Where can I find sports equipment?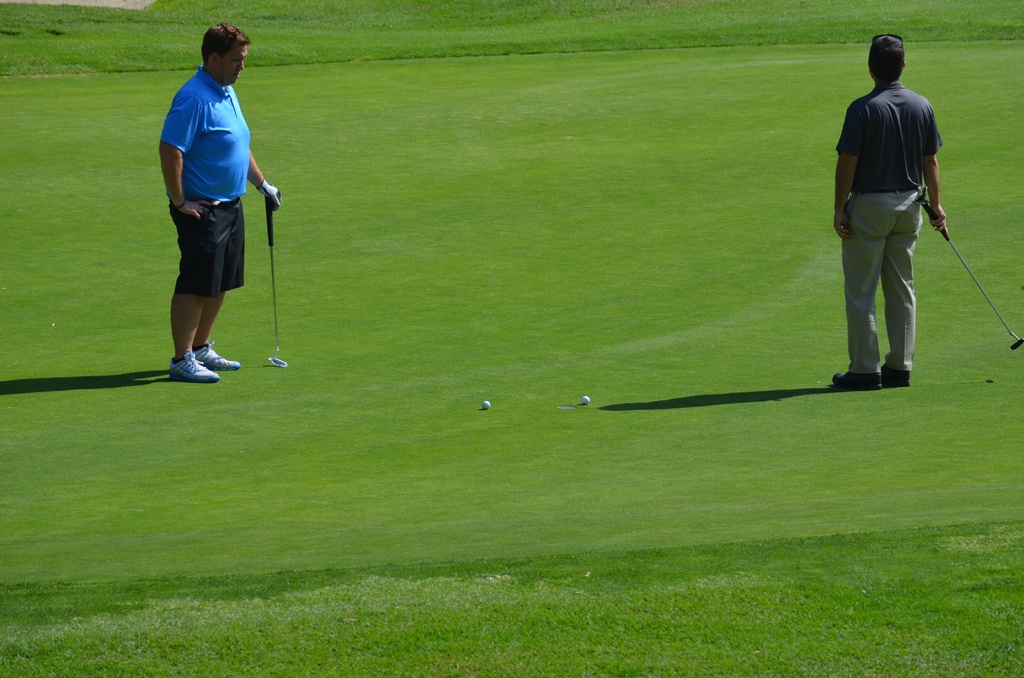
You can find it at pyautogui.locateOnScreen(915, 196, 1023, 350).
